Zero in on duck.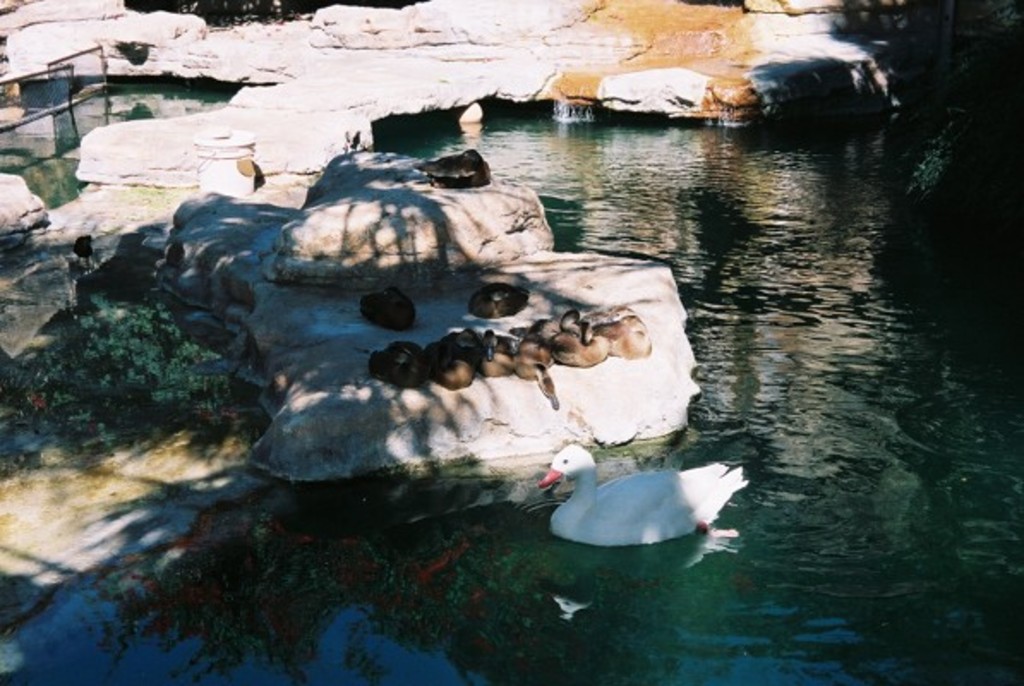
Zeroed in: (x1=607, y1=302, x2=643, y2=352).
